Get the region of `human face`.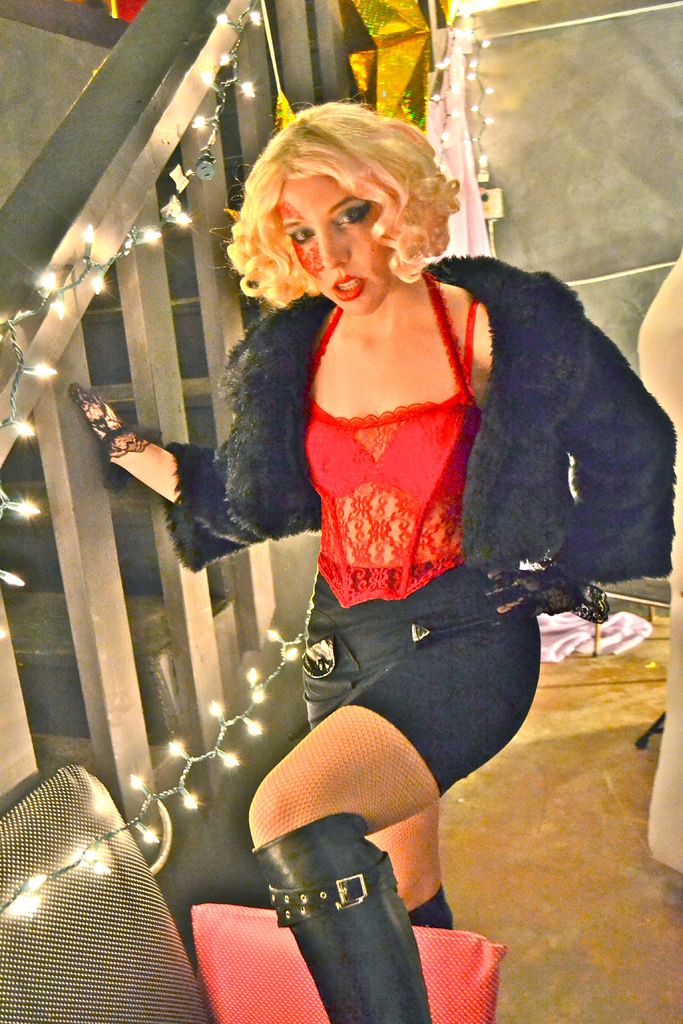
bbox(279, 174, 391, 321).
